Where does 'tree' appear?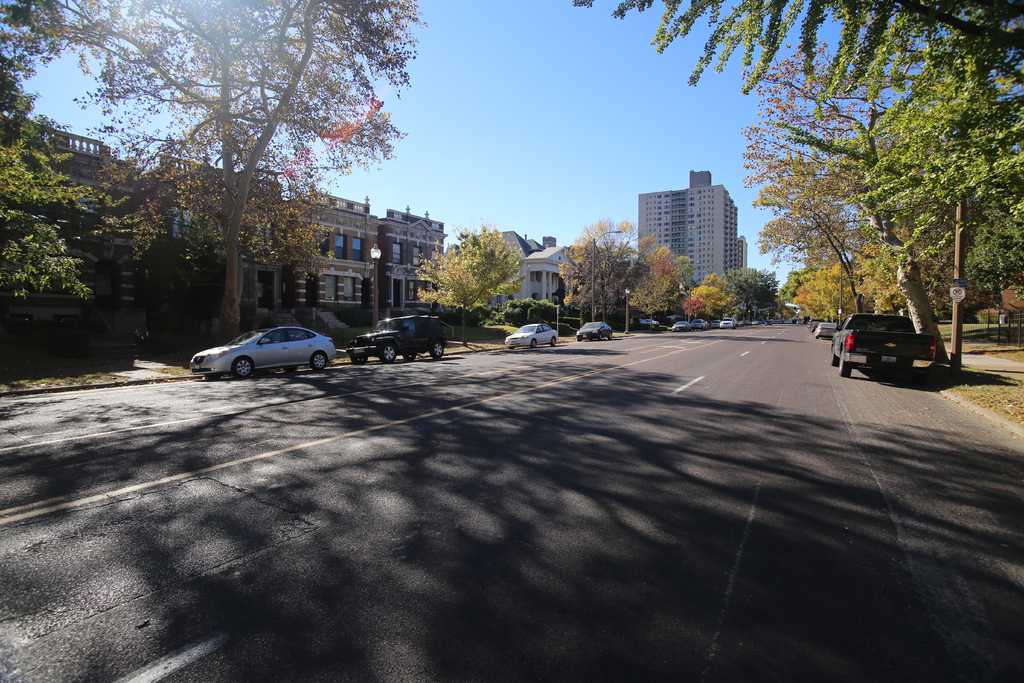
Appears at [557, 219, 653, 344].
